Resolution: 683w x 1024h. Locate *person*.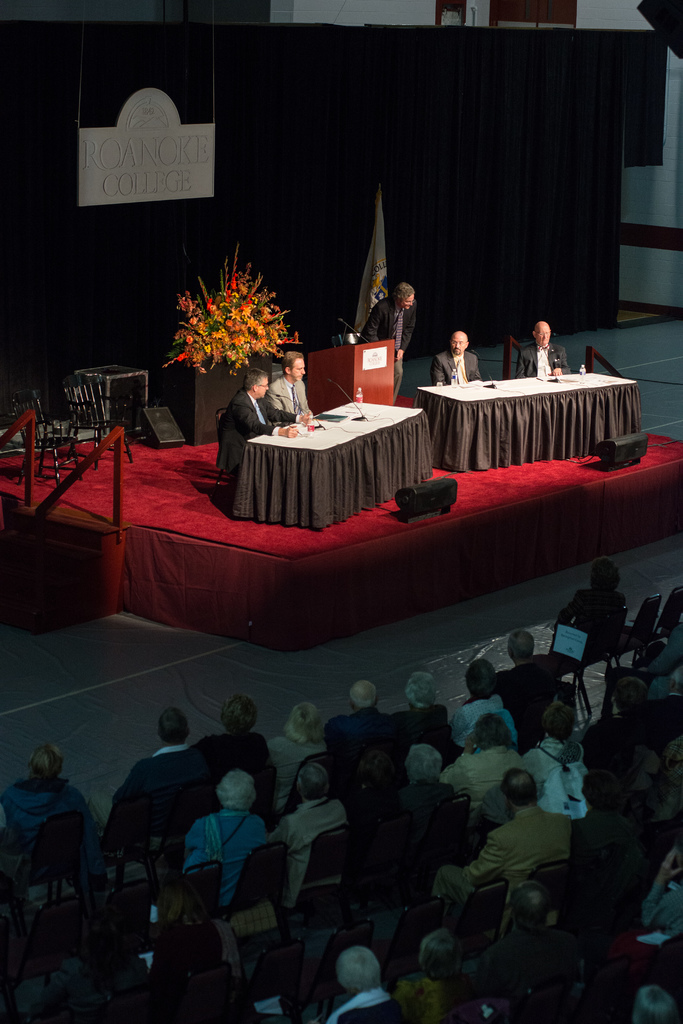
<bbox>505, 314, 570, 378</bbox>.
